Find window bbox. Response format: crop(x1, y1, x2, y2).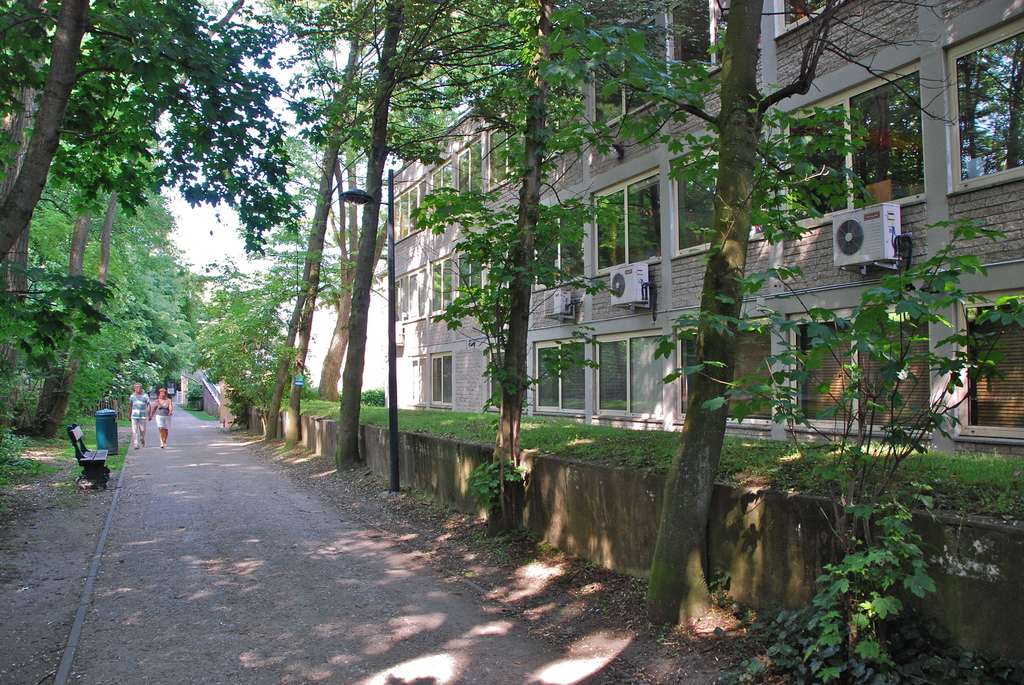
crop(404, 267, 429, 321).
